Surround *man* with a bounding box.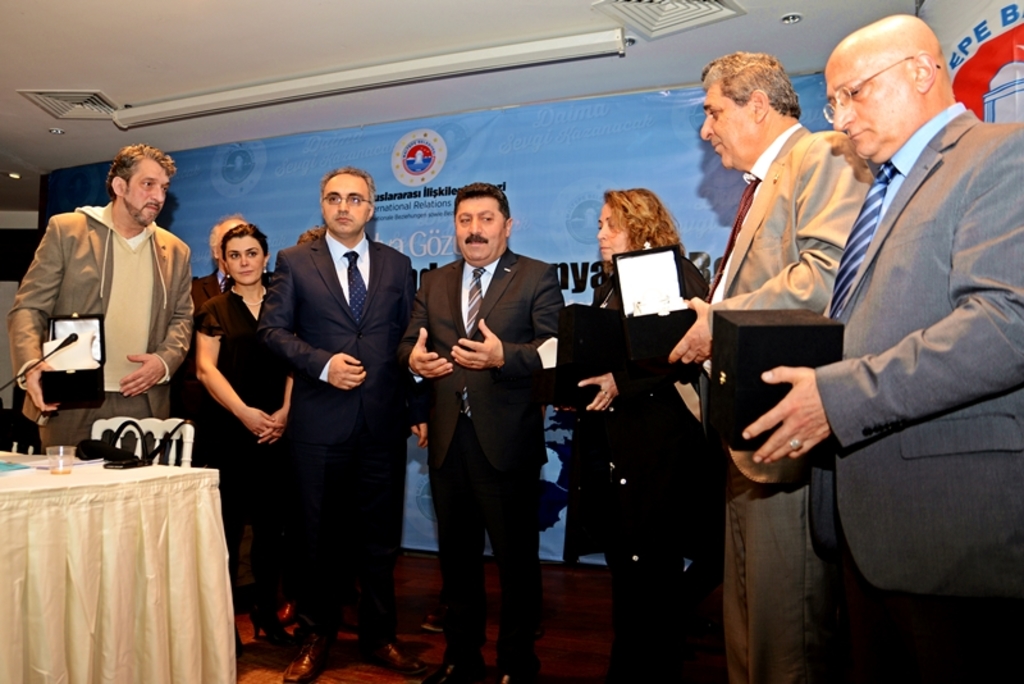
(8,140,196,455).
